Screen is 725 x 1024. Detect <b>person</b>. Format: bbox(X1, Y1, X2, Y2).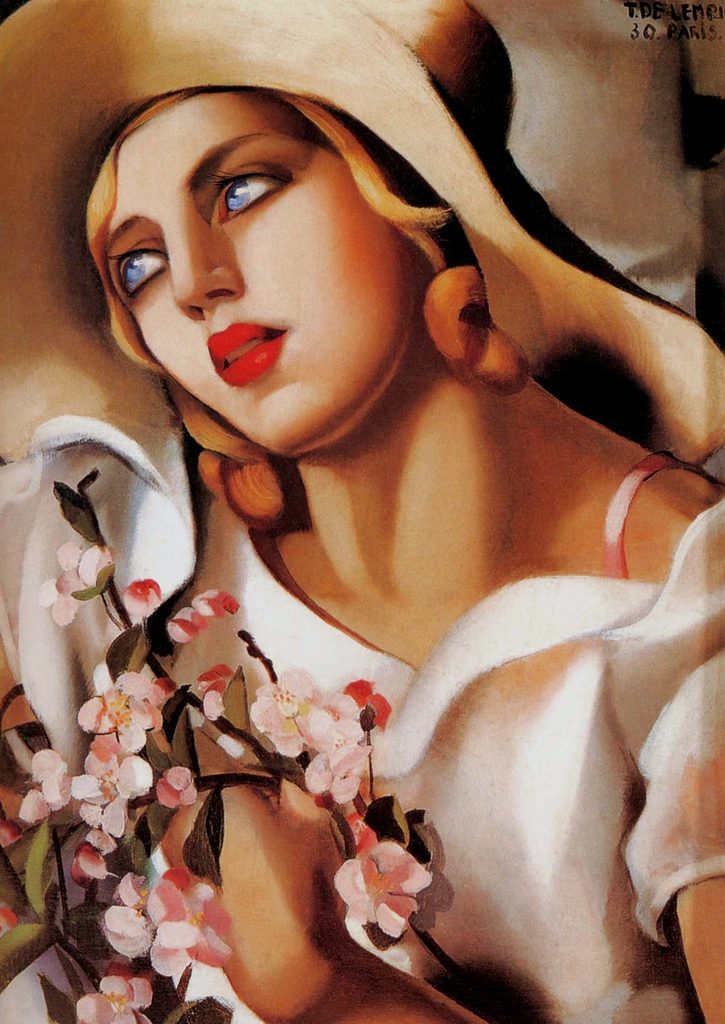
bbox(35, 15, 692, 1013).
